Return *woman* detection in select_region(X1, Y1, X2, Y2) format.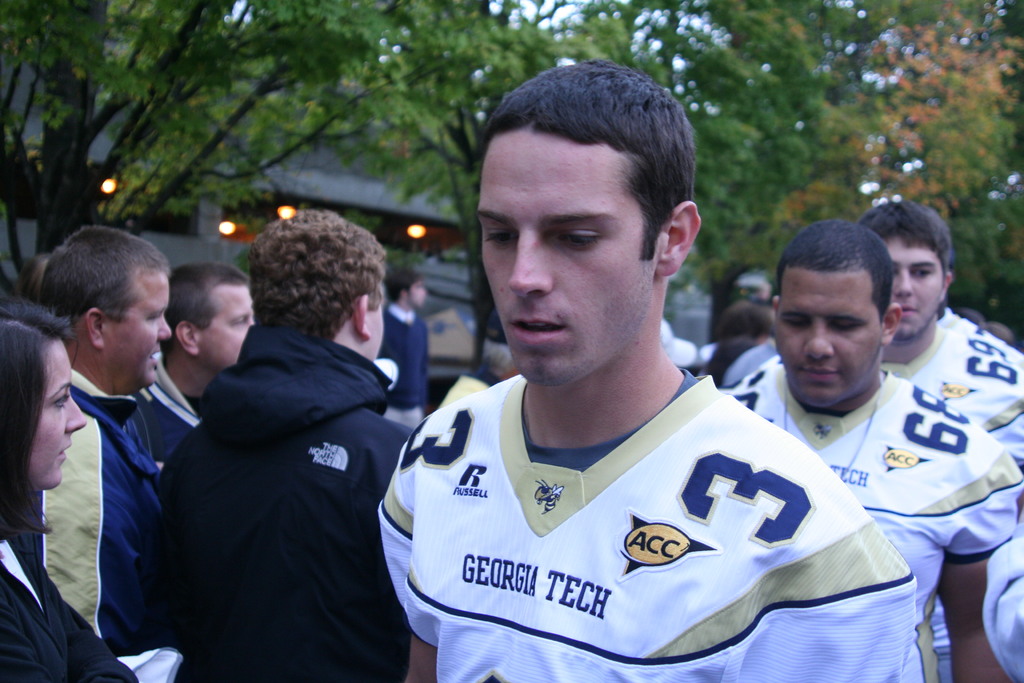
select_region(0, 295, 139, 682).
